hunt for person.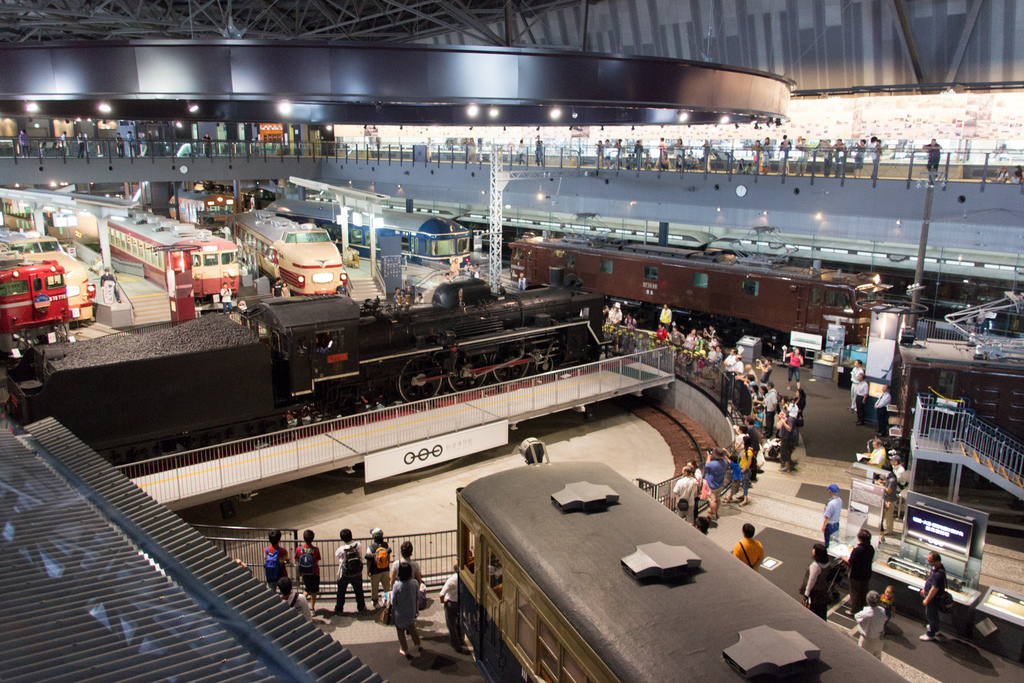
Hunted down at 881/581/894/622.
